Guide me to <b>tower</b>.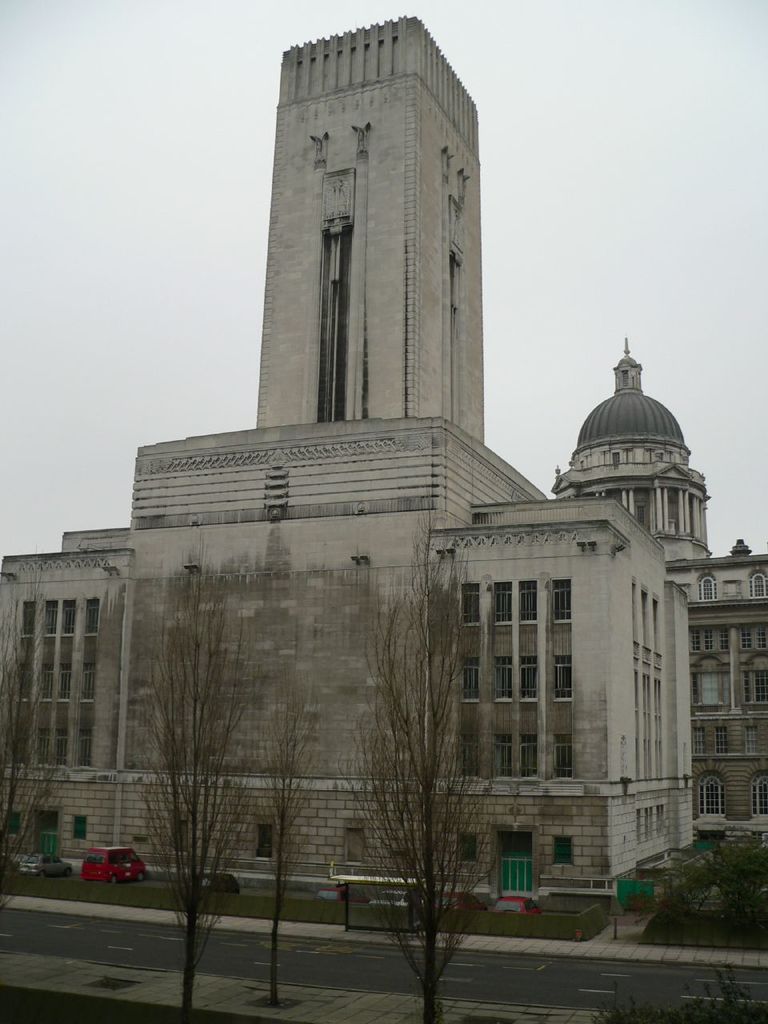
Guidance: locate(254, 14, 486, 447).
